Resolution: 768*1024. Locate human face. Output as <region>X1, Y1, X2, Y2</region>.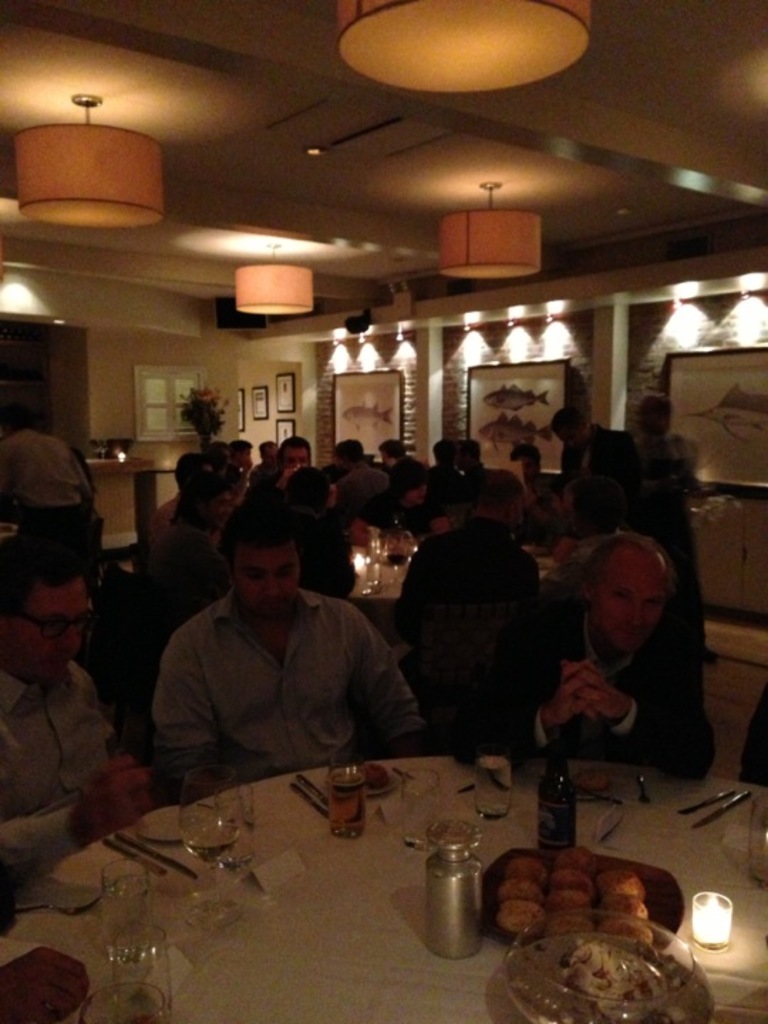
<region>556, 432, 589, 454</region>.
